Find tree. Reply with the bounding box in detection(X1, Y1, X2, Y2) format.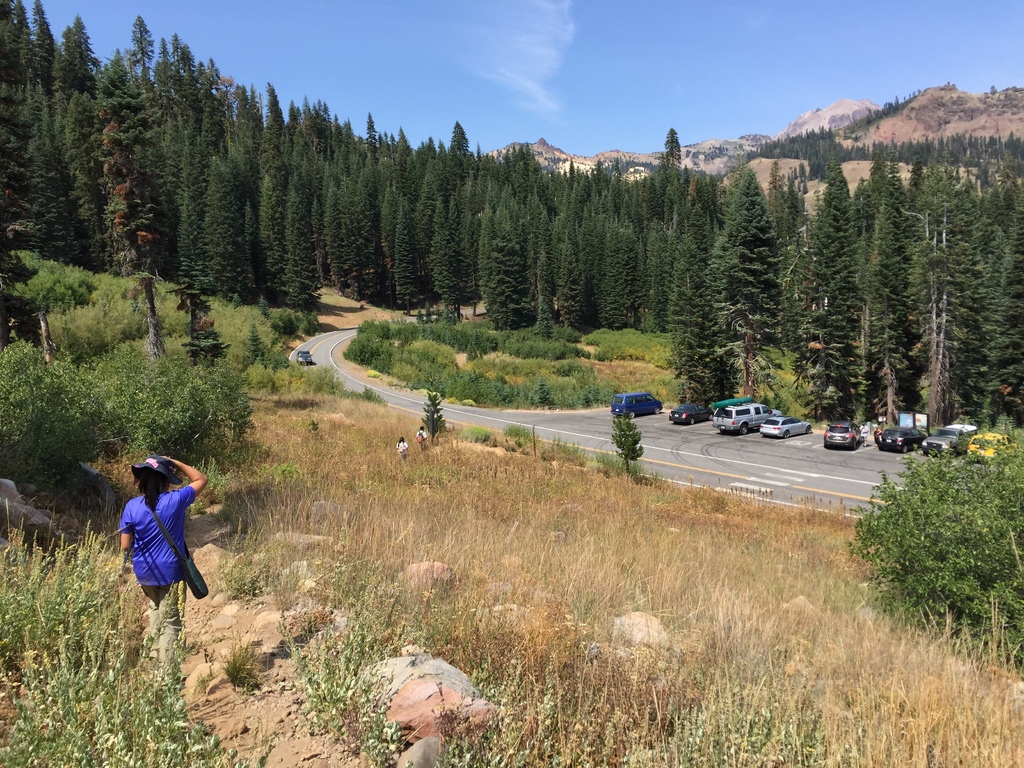
detection(843, 228, 888, 424).
